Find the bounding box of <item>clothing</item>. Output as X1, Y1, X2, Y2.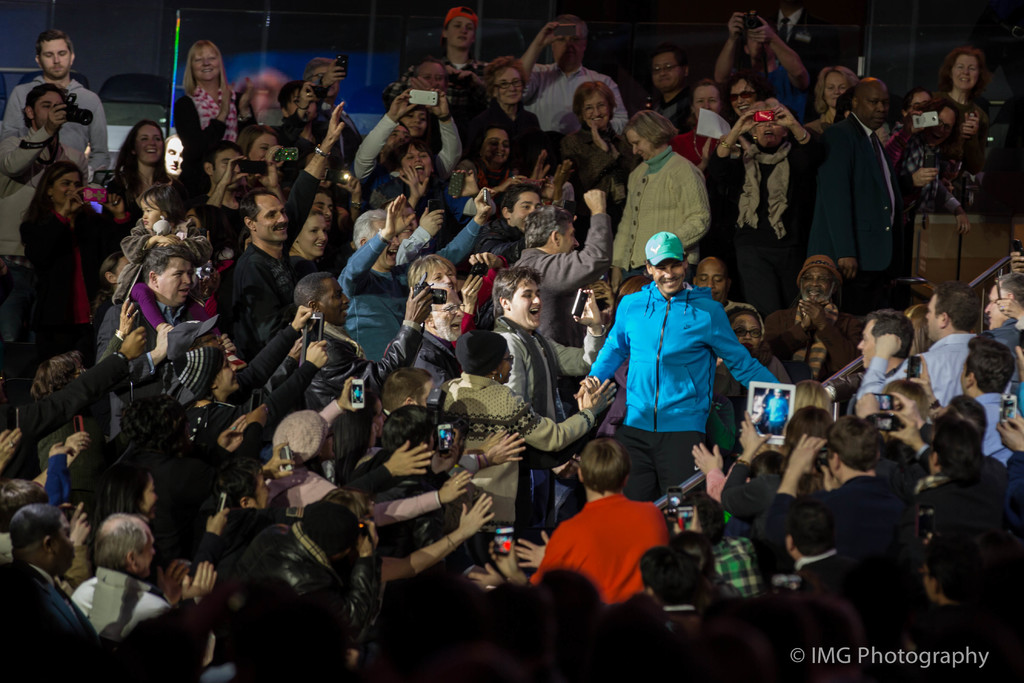
326, 230, 413, 375.
